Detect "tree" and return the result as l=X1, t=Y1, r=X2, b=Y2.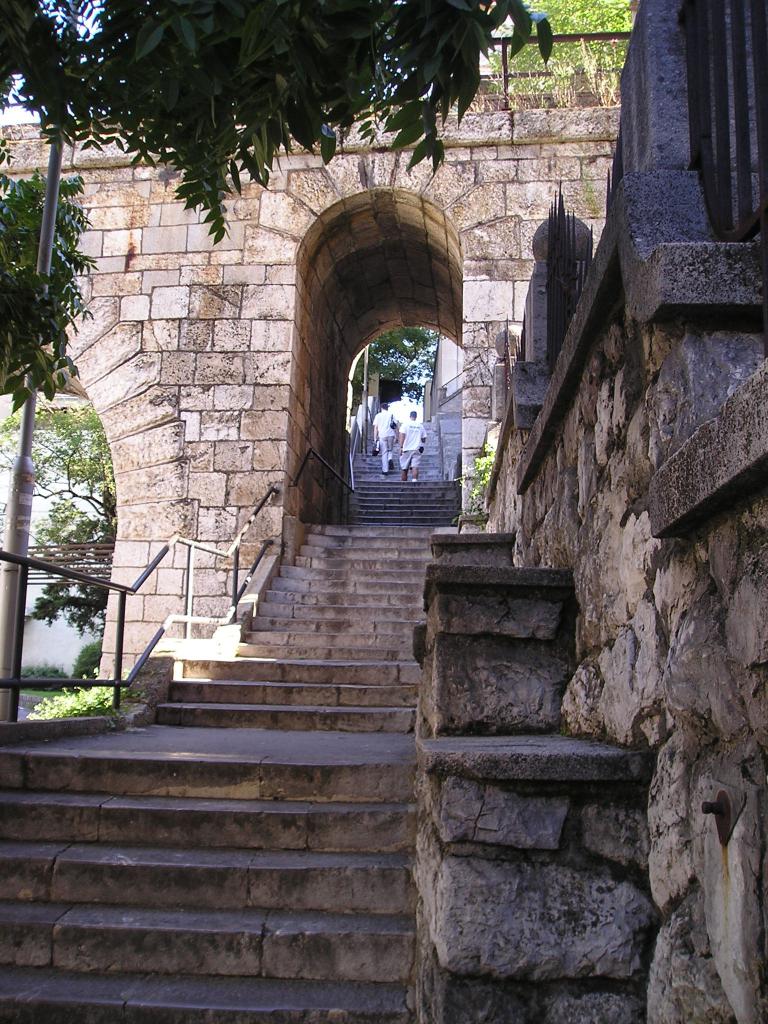
l=0, t=403, r=117, b=639.
